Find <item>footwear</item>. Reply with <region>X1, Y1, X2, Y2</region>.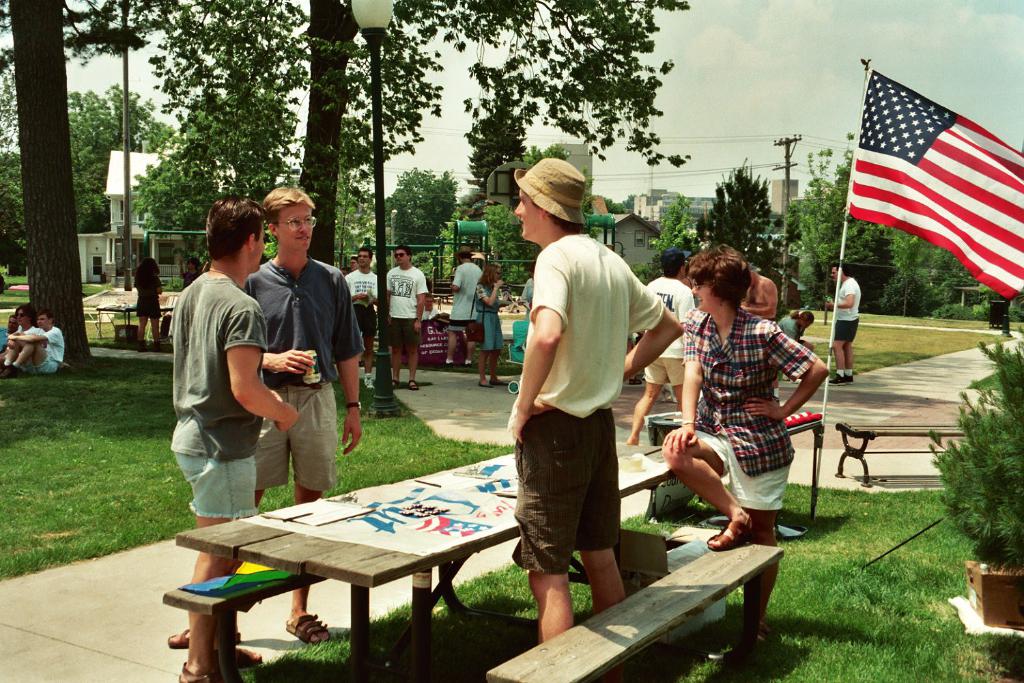
<region>391, 376, 401, 391</region>.
